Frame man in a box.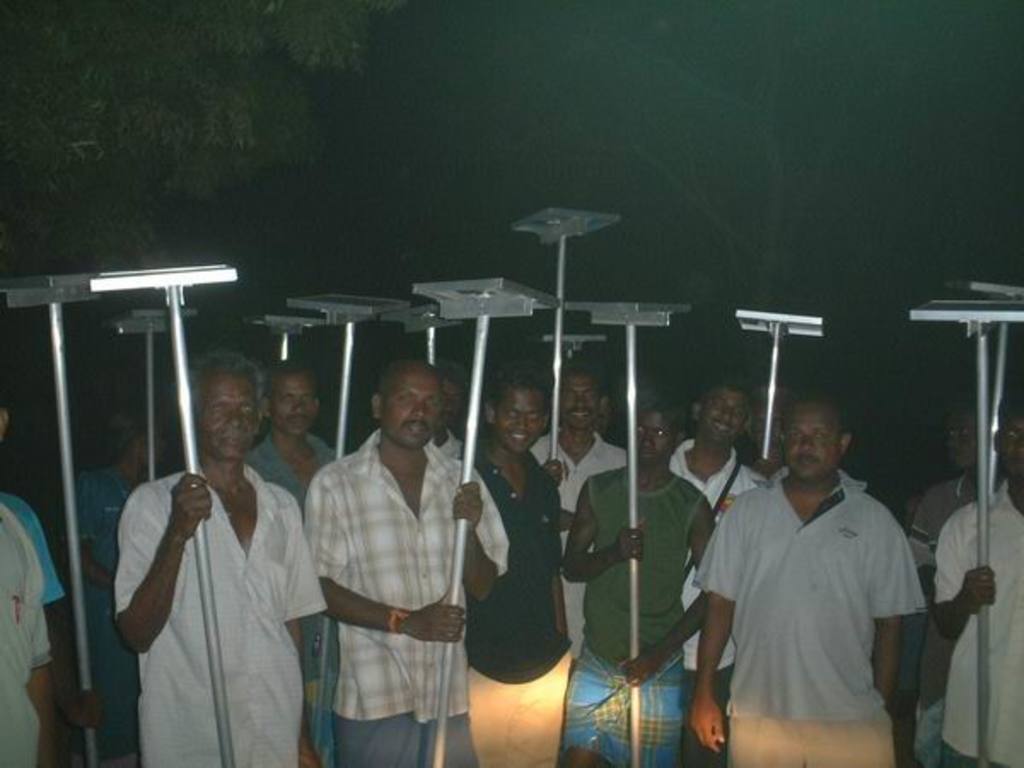
{"x1": 932, "y1": 389, "x2": 1022, "y2": 766}.
